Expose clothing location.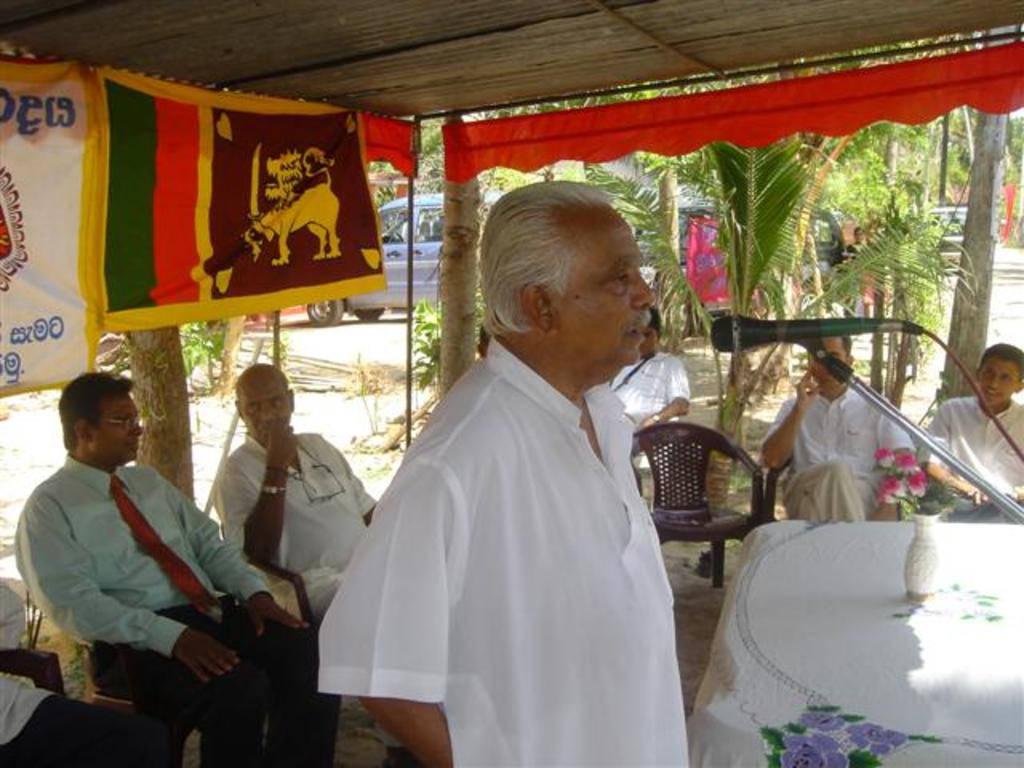
Exposed at <region>603, 347, 691, 456</region>.
